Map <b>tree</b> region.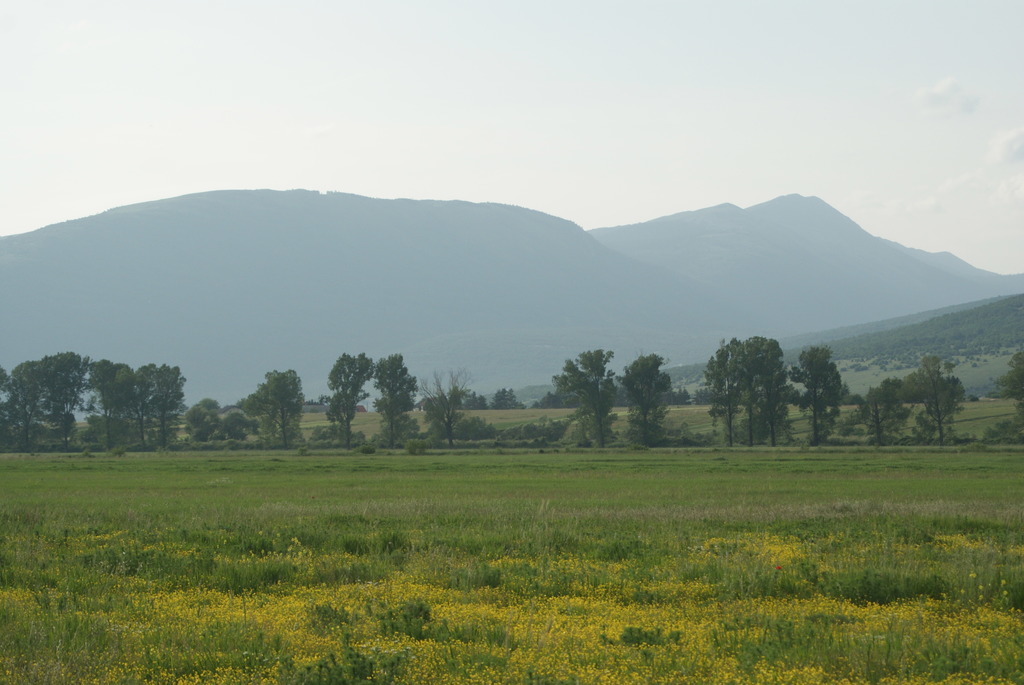
Mapped to bbox(729, 336, 756, 454).
